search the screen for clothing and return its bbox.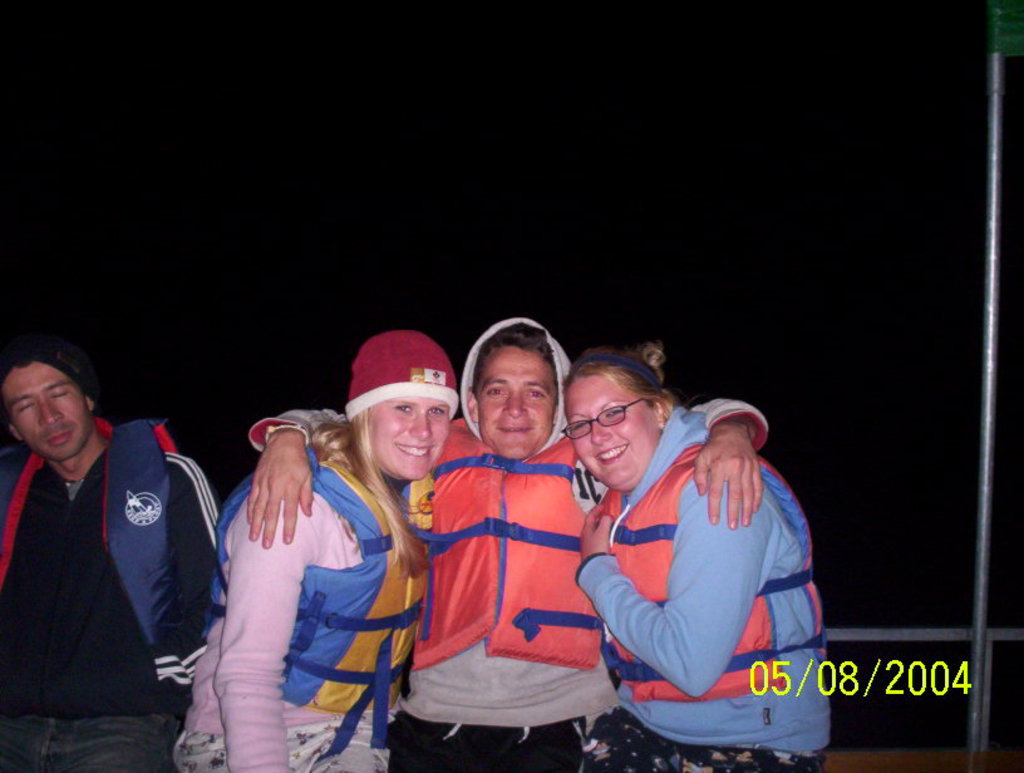
Found: l=0, t=410, r=225, b=772.
